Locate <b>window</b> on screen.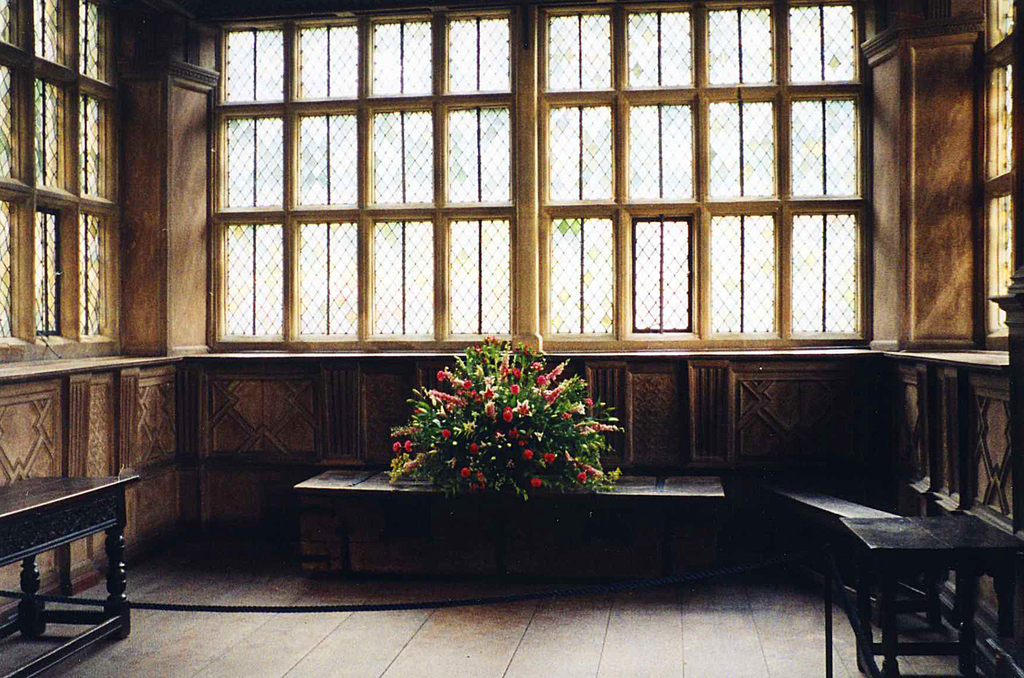
On screen at pyautogui.locateOnScreen(0, 0, 124, 359).
